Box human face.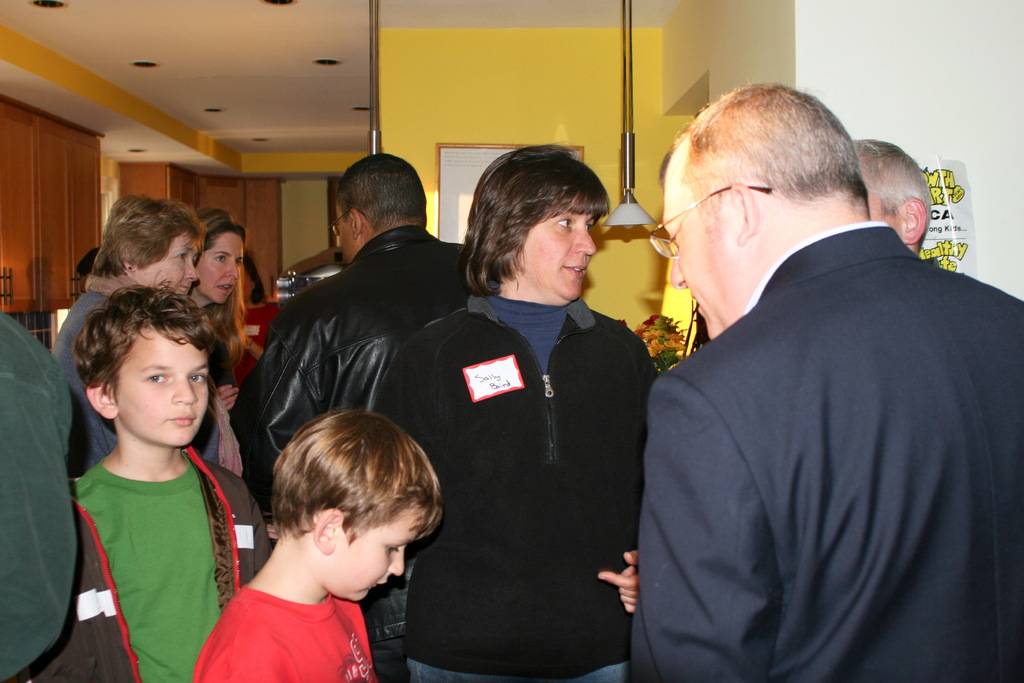
<bbox>136, 223, 198, 294</bbox>.
